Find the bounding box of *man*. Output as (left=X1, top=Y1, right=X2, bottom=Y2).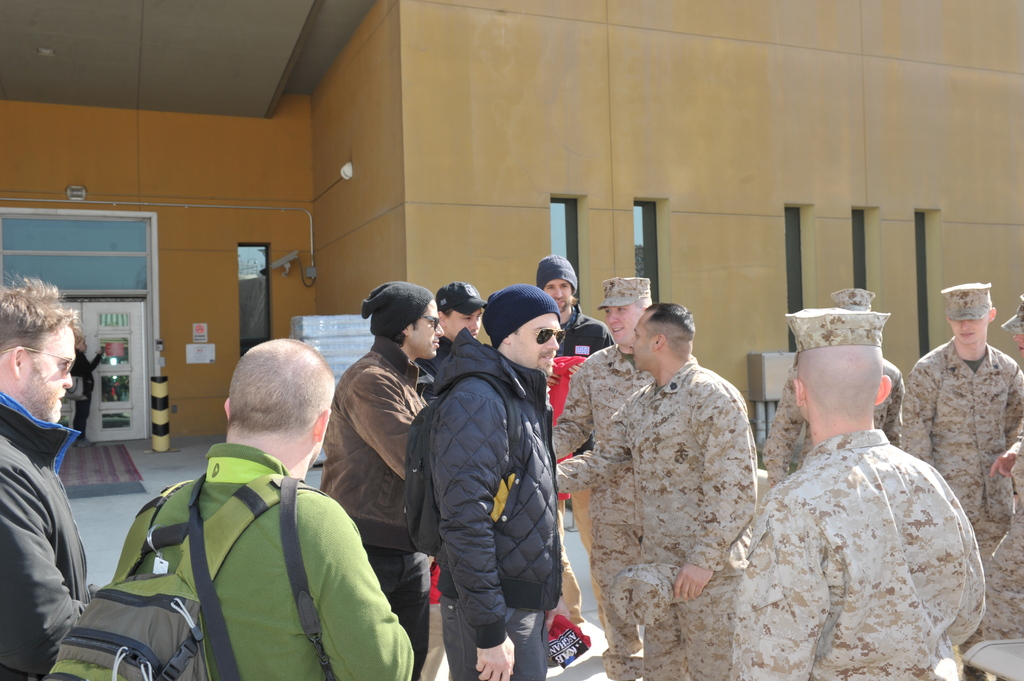
(left=724, top=302, right=984, bottom=680).
